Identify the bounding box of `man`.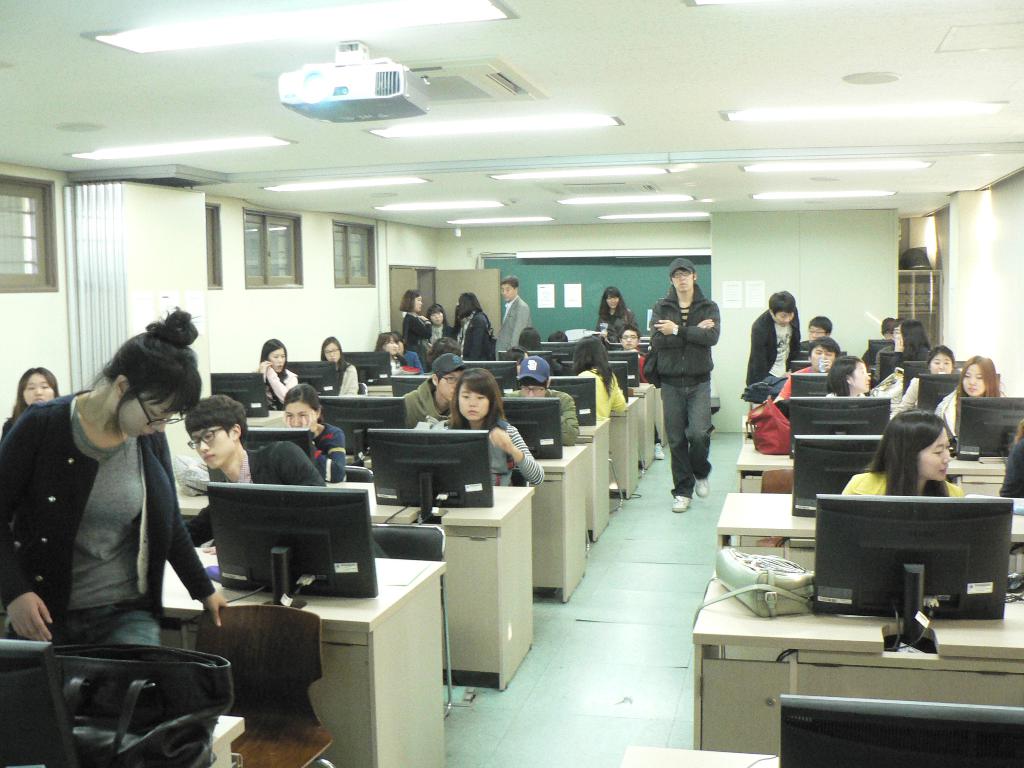
region(643, 269, 724, 519).
